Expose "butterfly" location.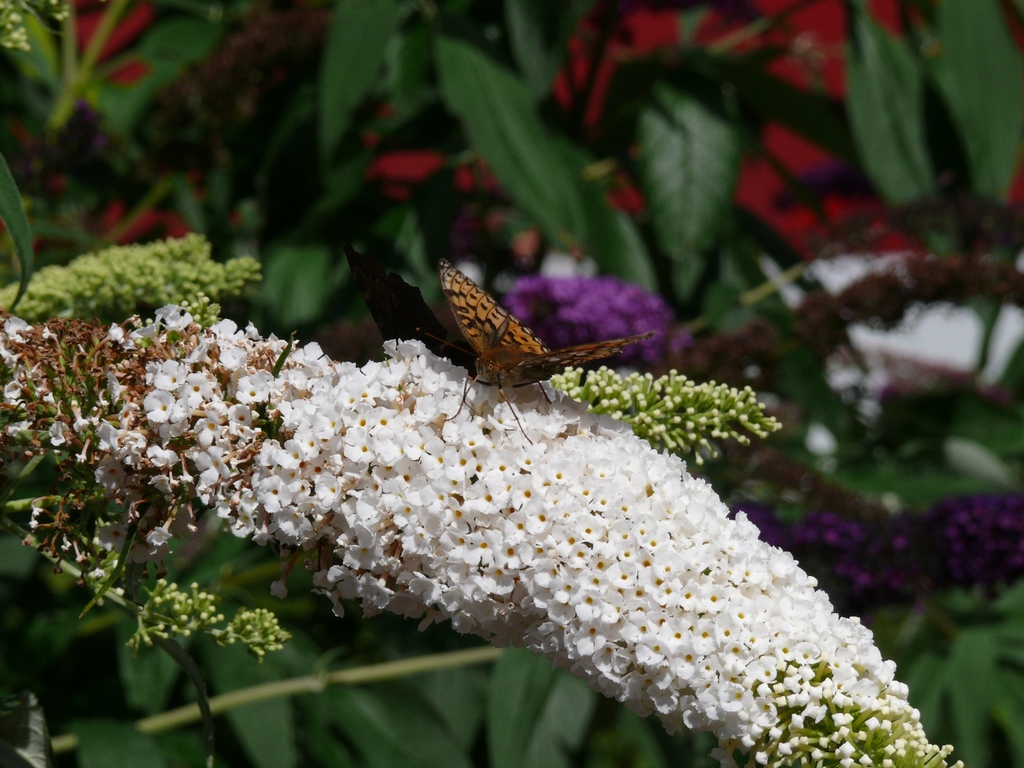
Exposed at <region>413, 248, 642, 415</region>.
